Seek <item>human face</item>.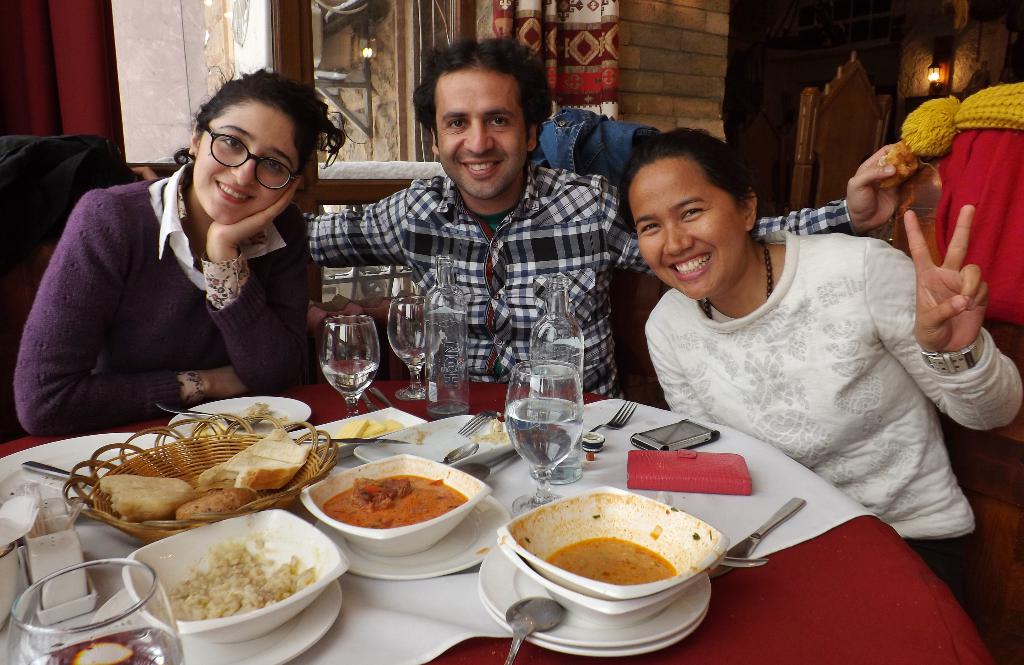
<region>194, 103, 298, 226</region>.
